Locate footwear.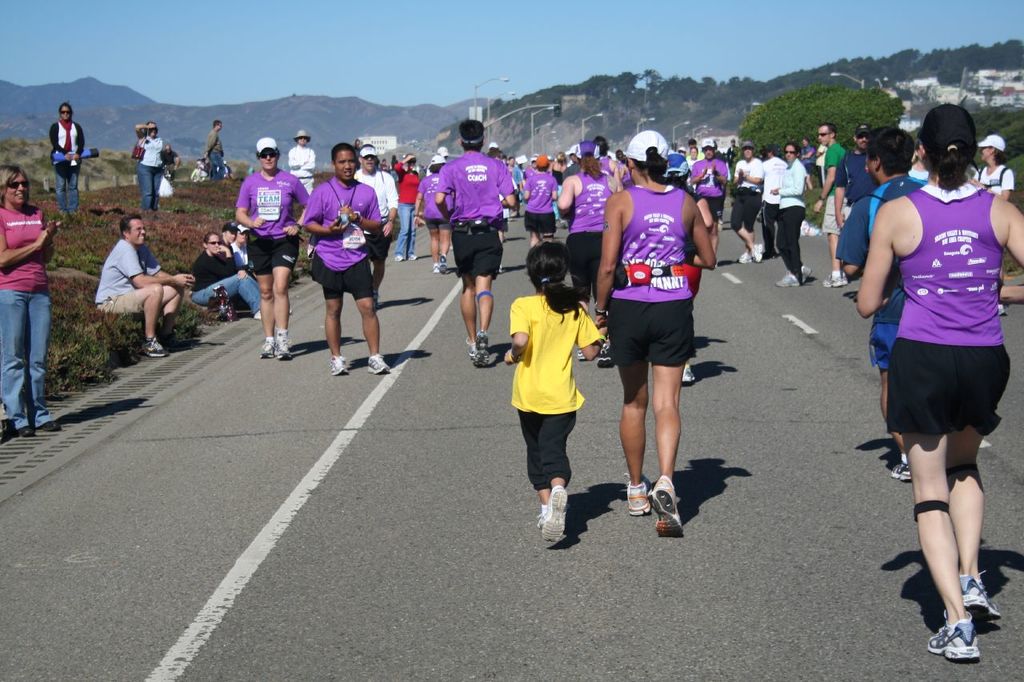
Bounding box: x1=779, y1=265, x2=808, y2=287.
